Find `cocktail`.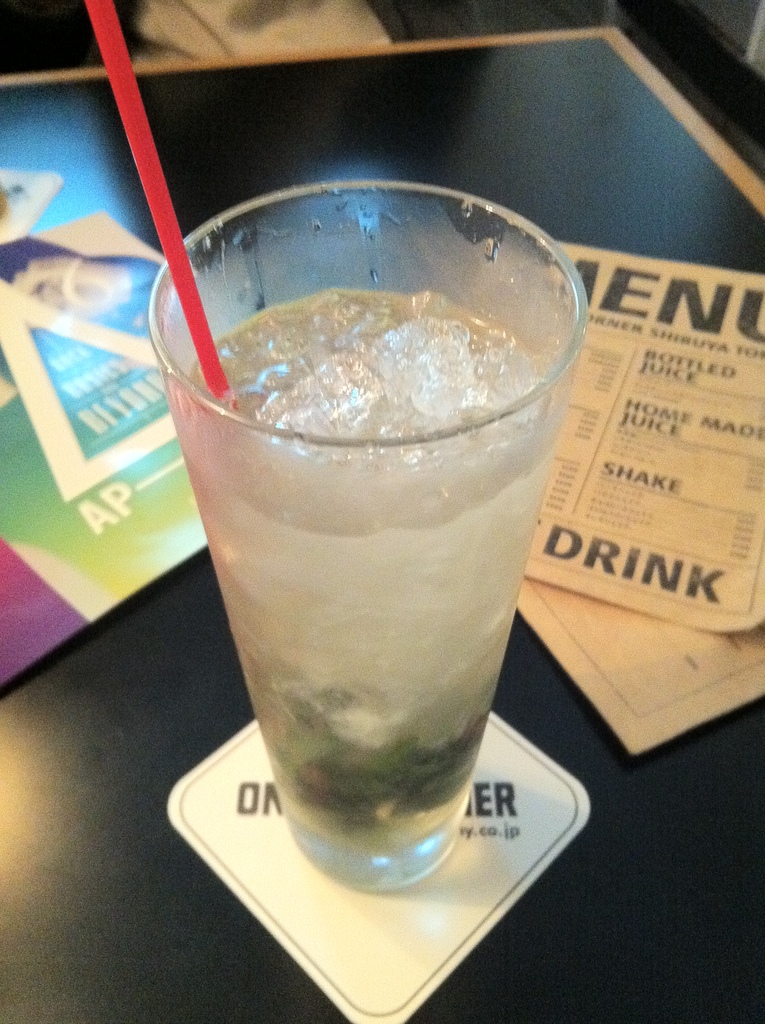
<bbox>88, 0, 584, 888</bbox>.
